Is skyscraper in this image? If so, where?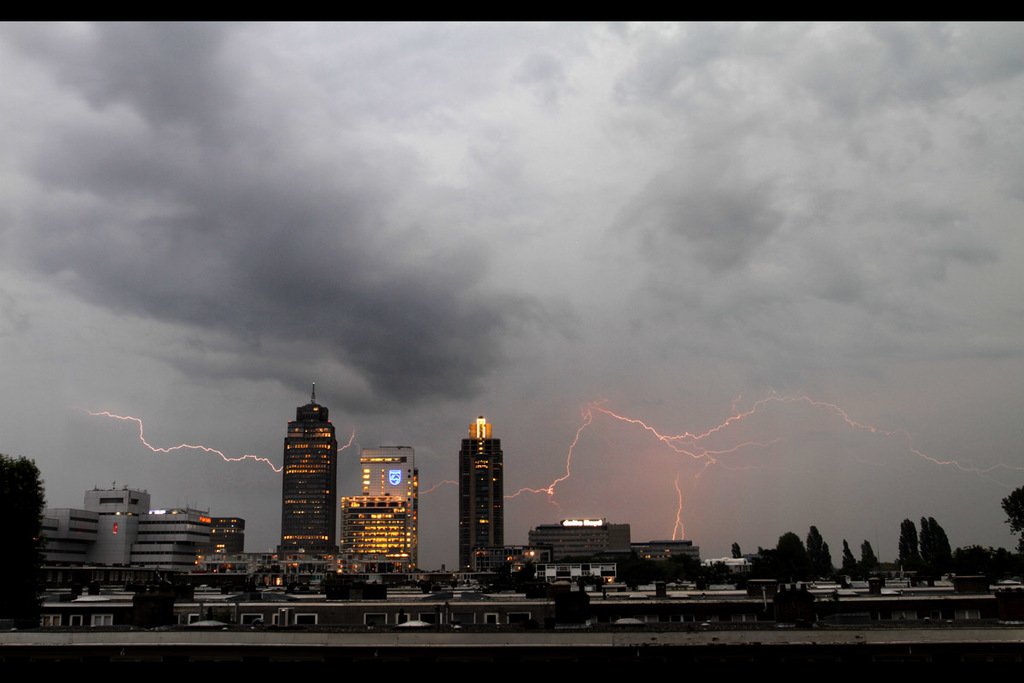
Yes, at box(256, 390, 344, 568).
